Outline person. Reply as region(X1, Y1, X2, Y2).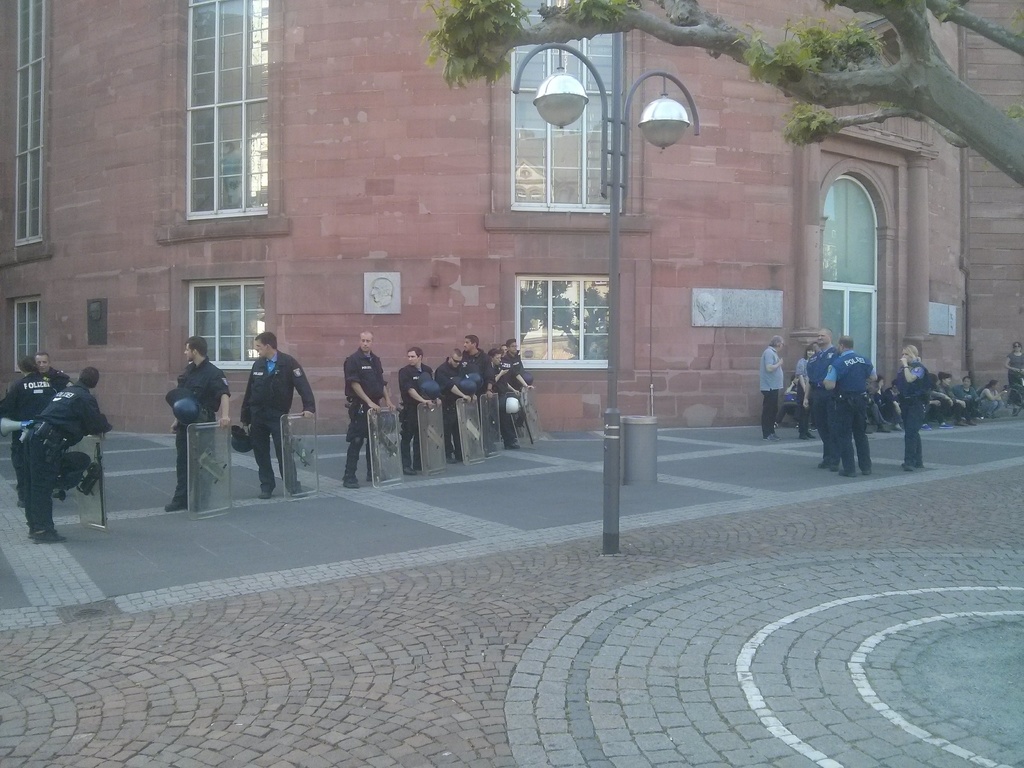
region(801, 325, 836, 472).
